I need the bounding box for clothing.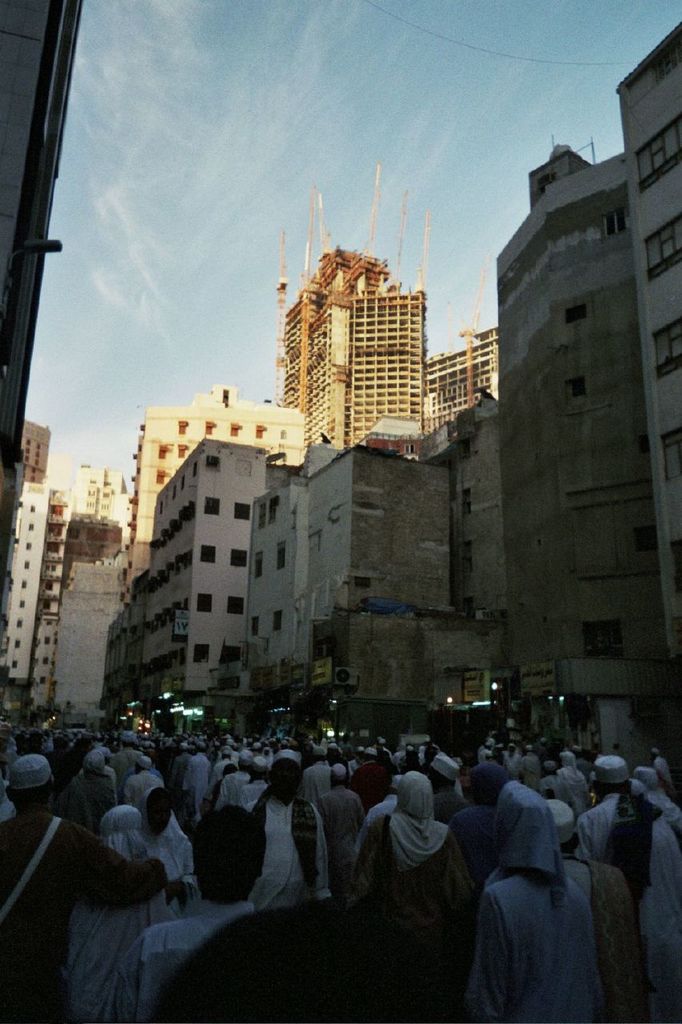
Here it is: box(179, 750, 210, 806).
